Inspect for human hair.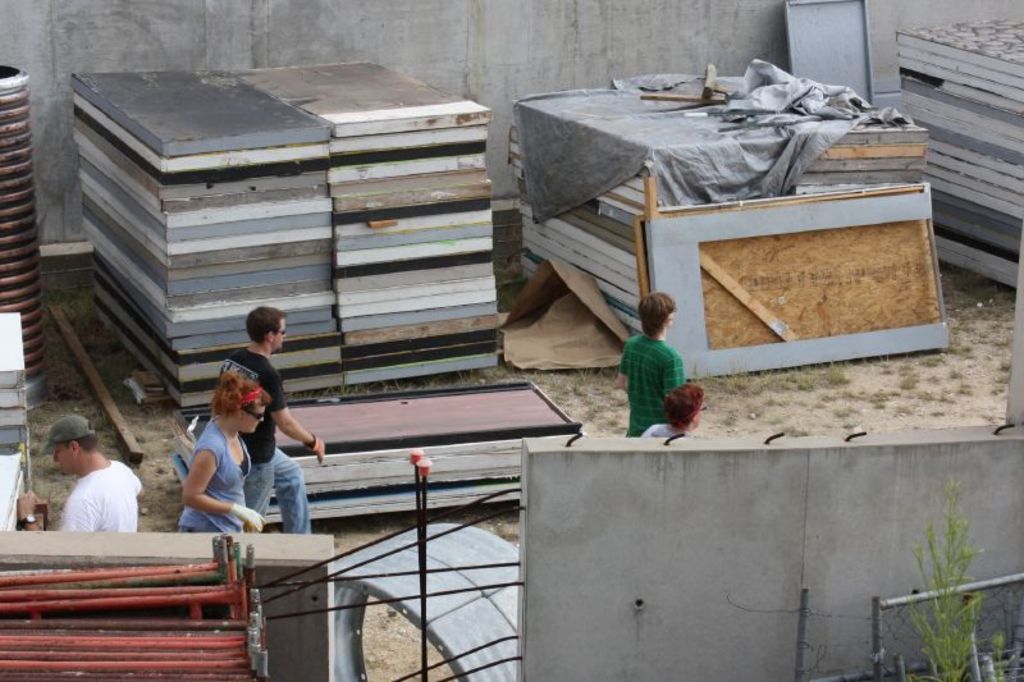
Inspection: <box>206,370,273,426</box>.
